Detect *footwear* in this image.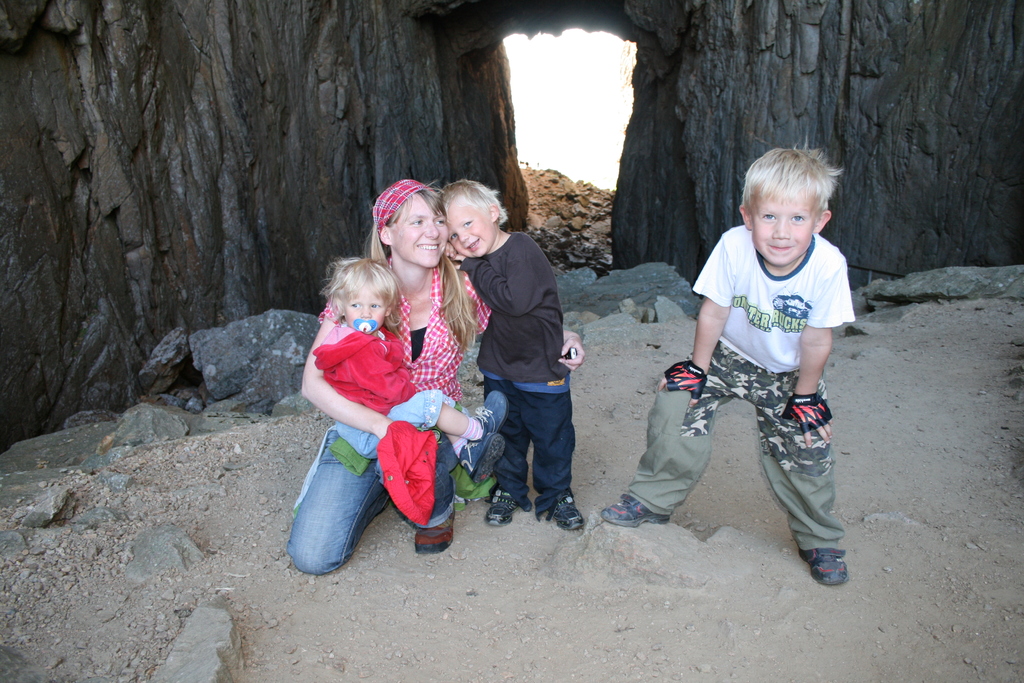
Detection: [x1=413, y1=514, x2=453, y2=552].
